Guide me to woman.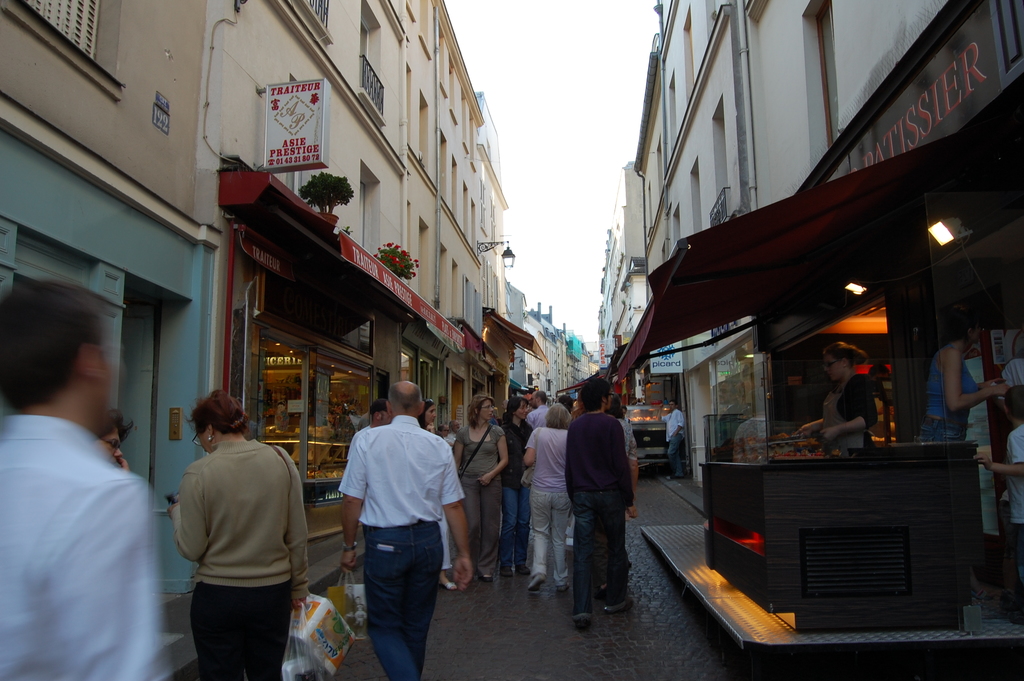
Guidance: [x1=915, y1=308, x2=1004, y2=445].
